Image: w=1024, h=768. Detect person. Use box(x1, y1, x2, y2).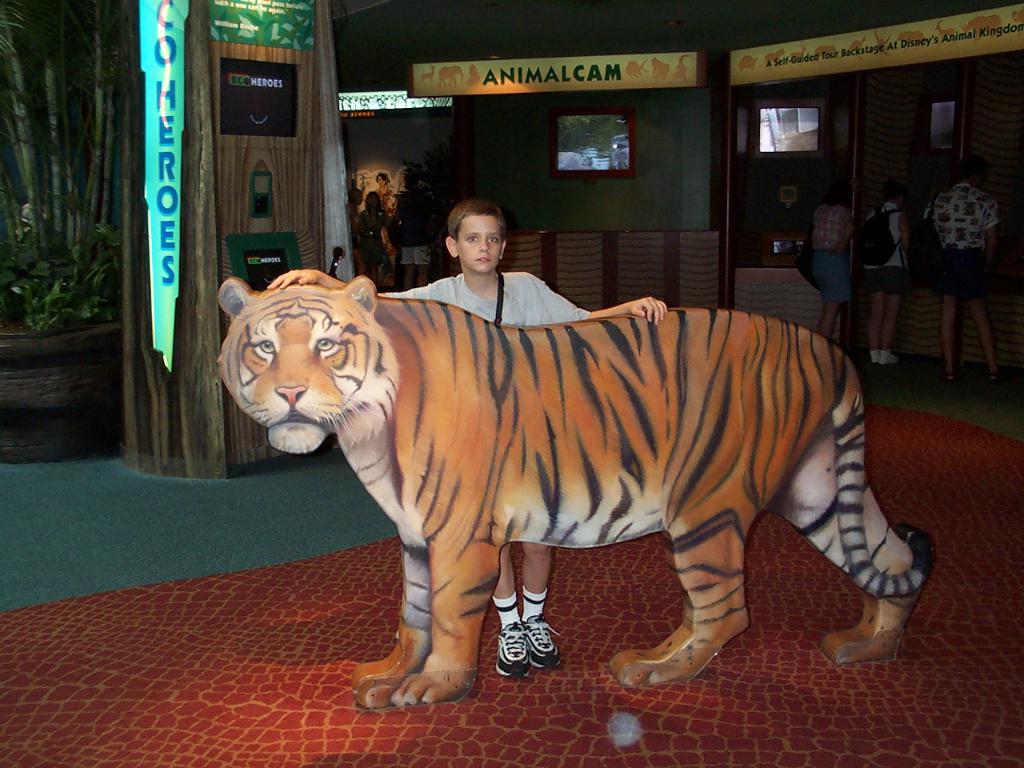
box(294, 206, 670, 682).
